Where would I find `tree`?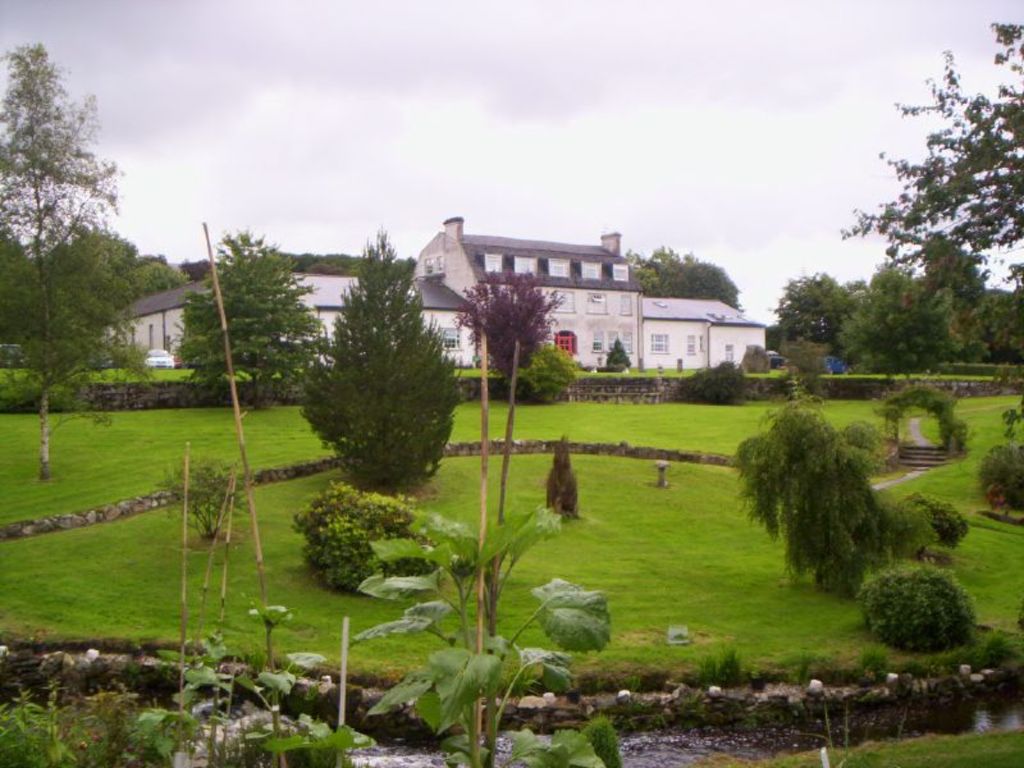
At <region>767, 270, 847, 372</region>.
